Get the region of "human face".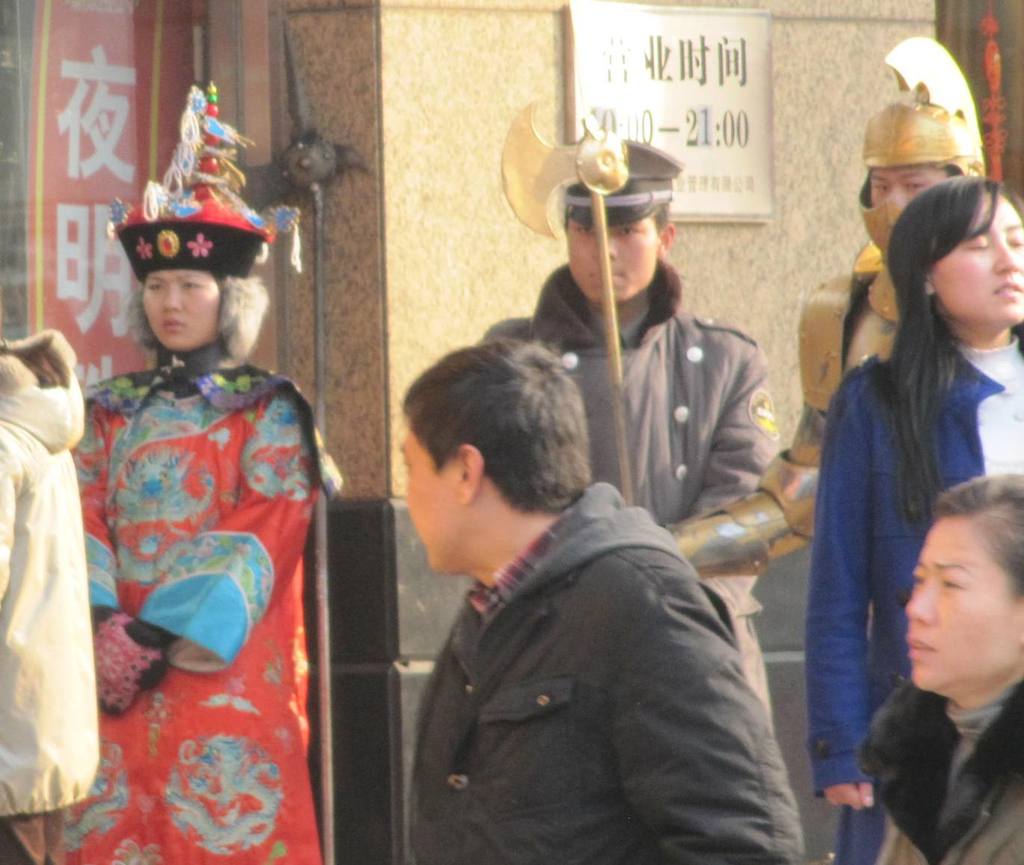
139:259:218:352.
